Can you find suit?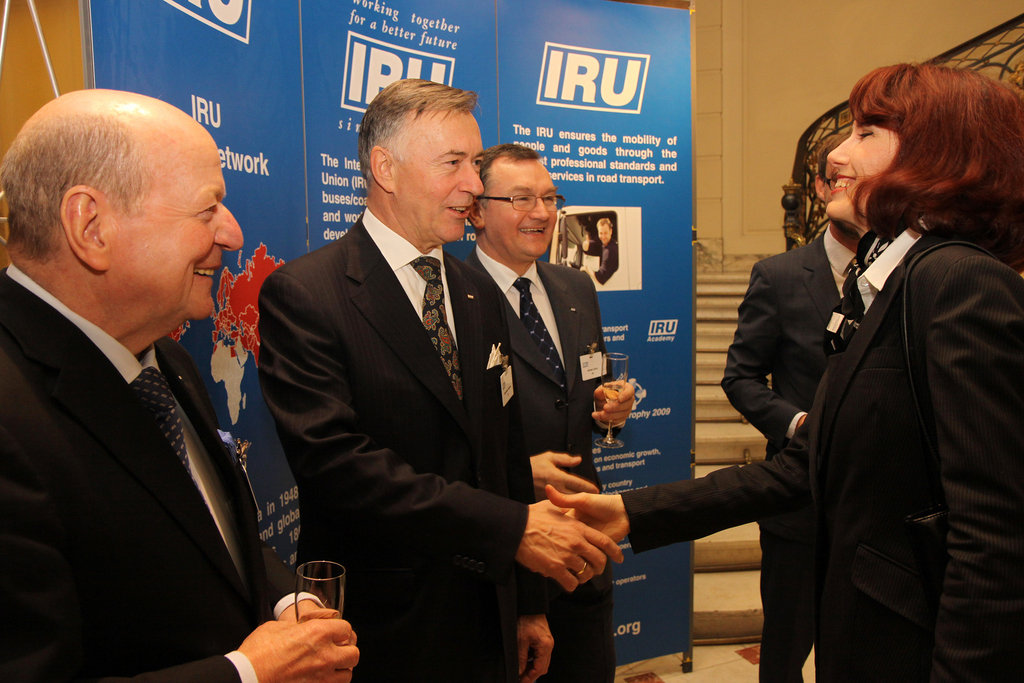
Yes, bounding box: (x1=0, y1=264, x2=323, y2=682).
